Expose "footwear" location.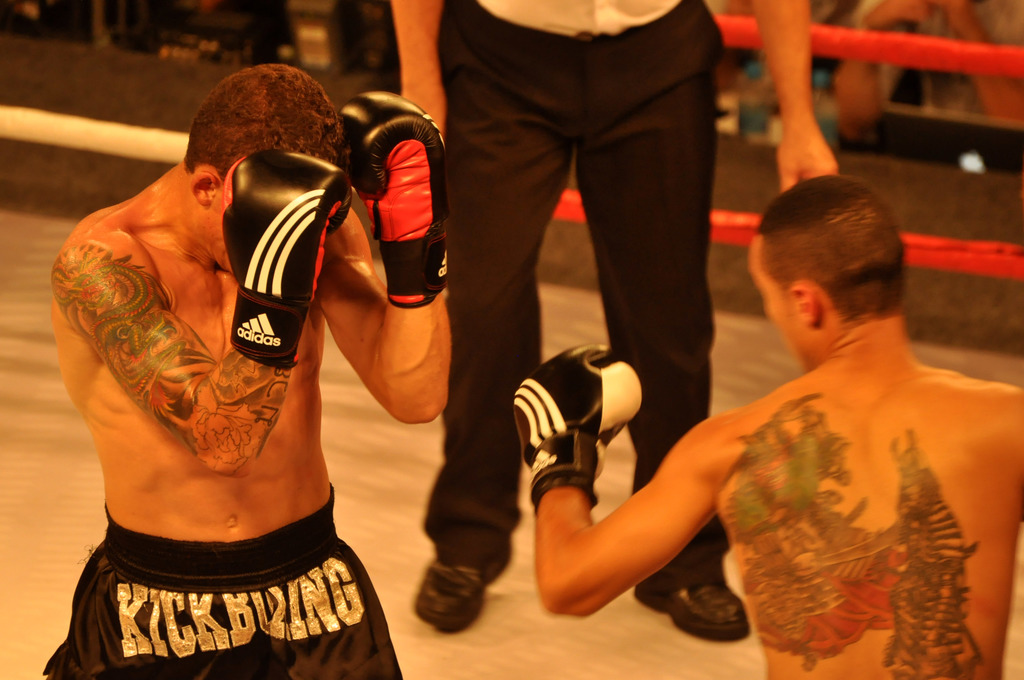
Exposed at box(411, 542, 506, 645).
